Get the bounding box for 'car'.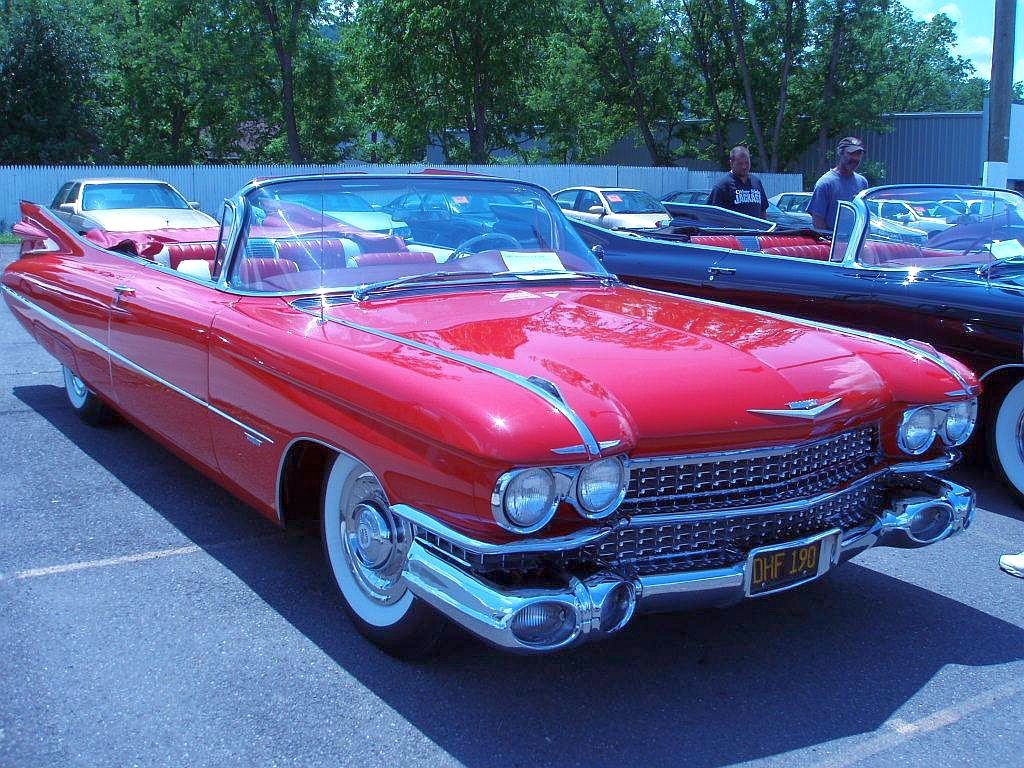
(x1=771, y1=186, x2=920, y2=237).
